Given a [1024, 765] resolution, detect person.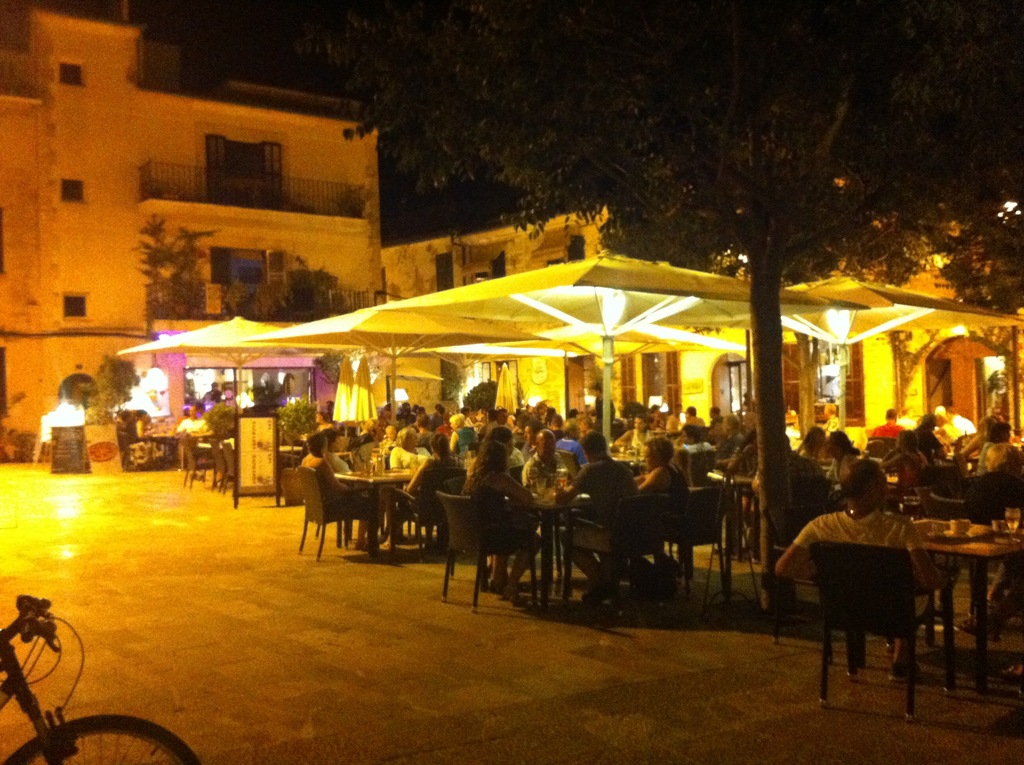
box=[978, 421, 1011, 474].
